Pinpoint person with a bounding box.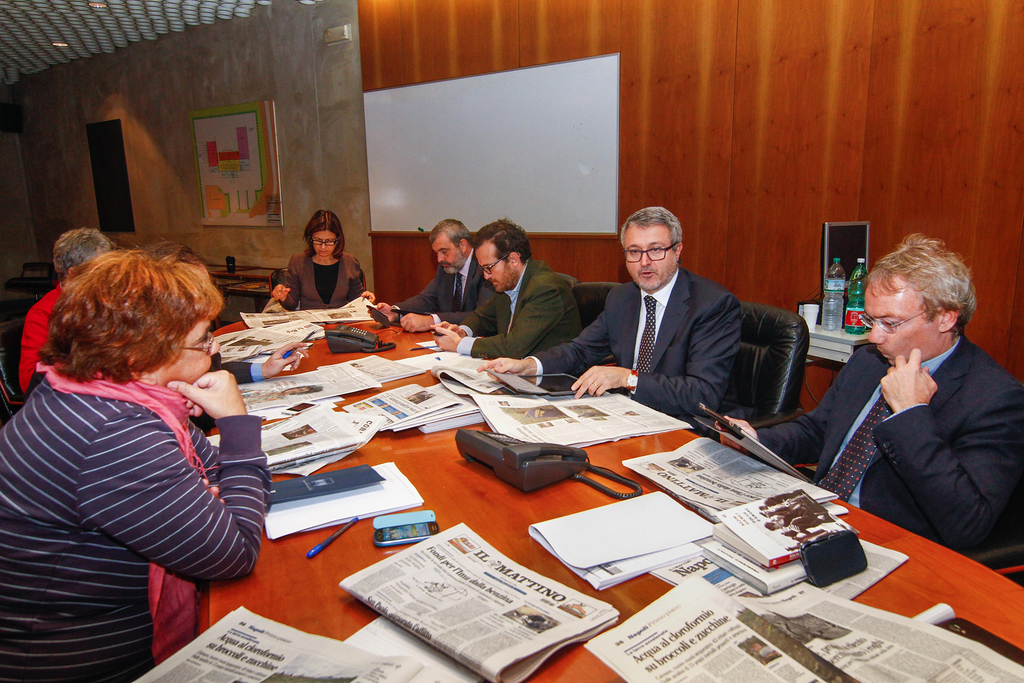
801/218/1004/580.
